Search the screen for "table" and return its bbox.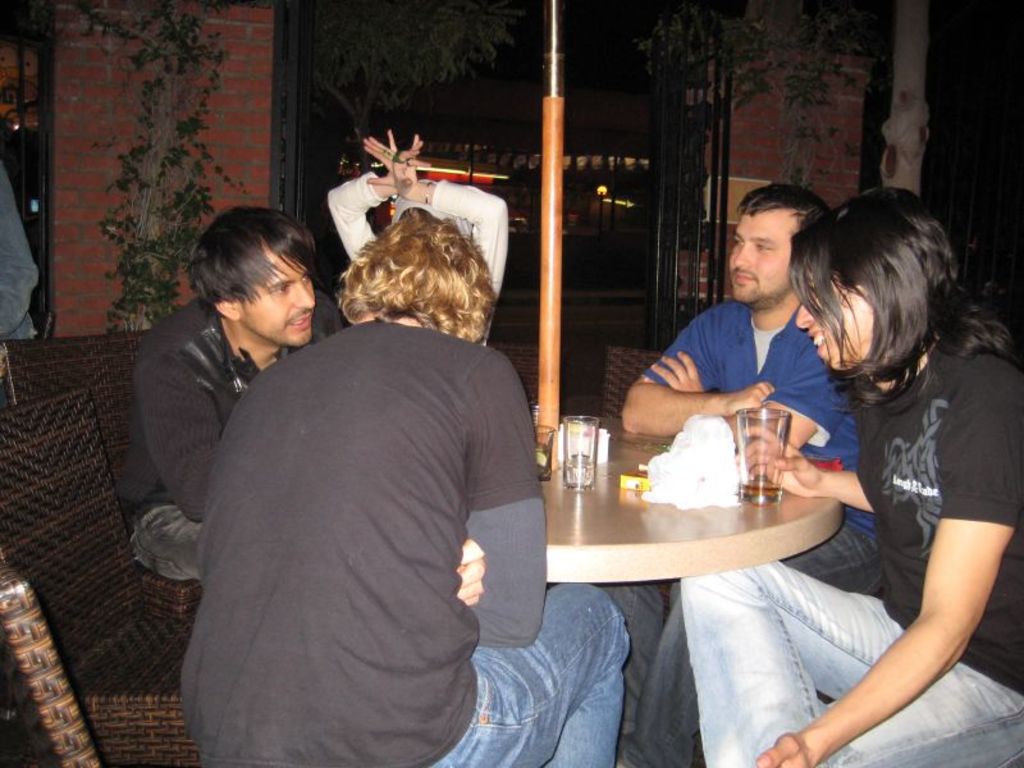
Found: <bbox>515, 410, 859, 652</bbox>.
